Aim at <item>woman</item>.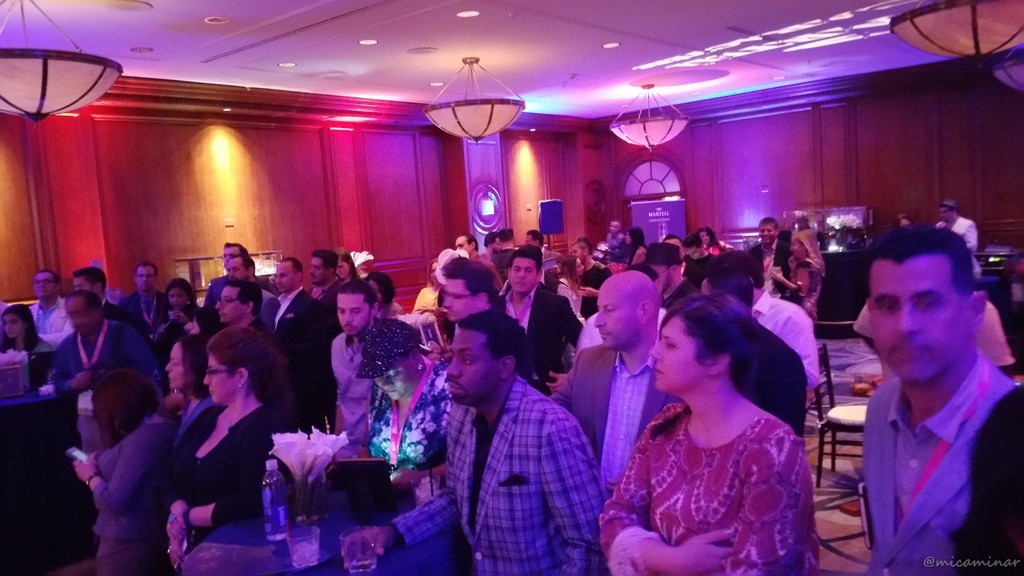
Aimed at [769, 230, 824, 412].
